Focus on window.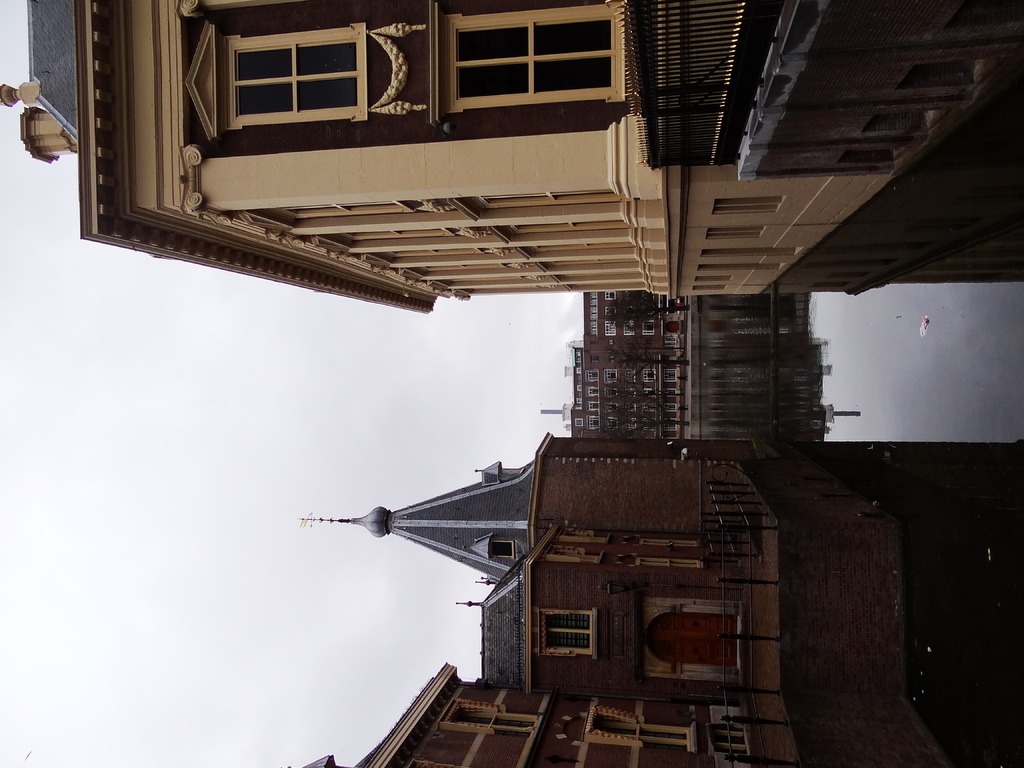
Focused at bbox=[659, 353, 677, 371].
